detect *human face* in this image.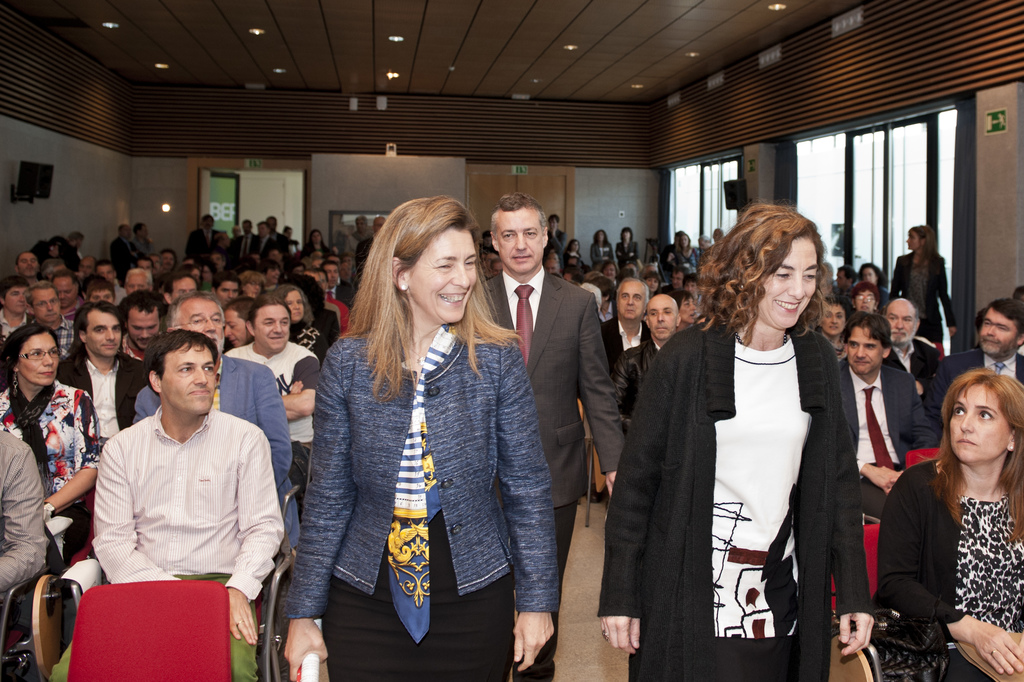
Detection: [232, 225, 239, 235].
